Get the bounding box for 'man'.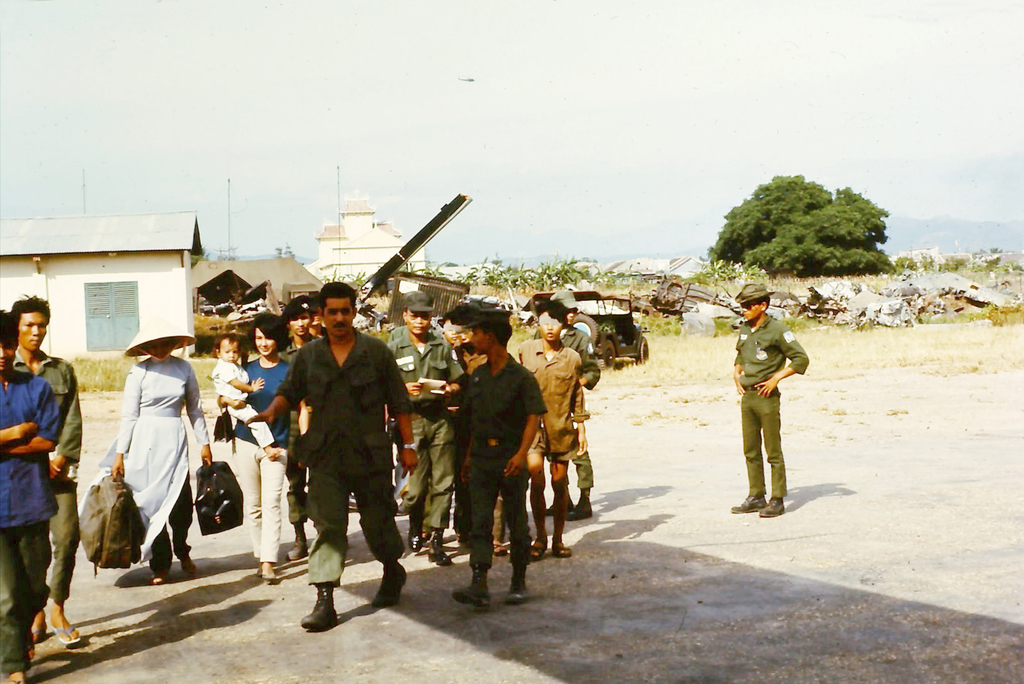
crop(450, 311, 541, 612).
